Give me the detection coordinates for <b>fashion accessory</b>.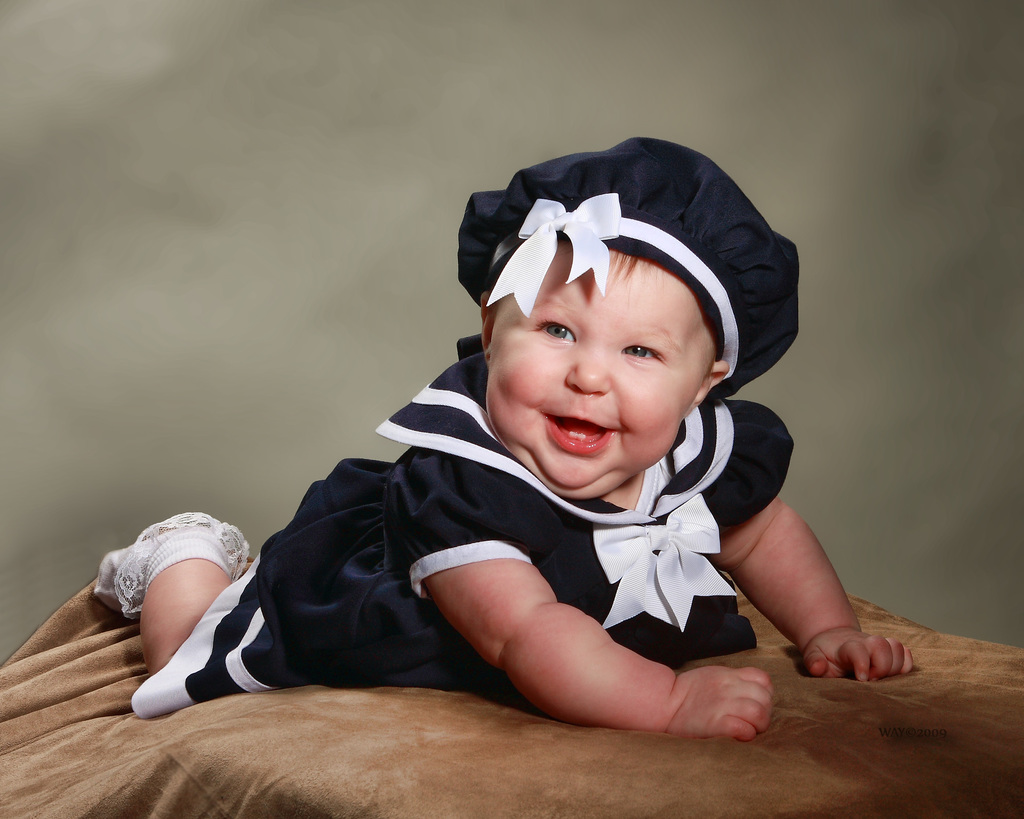
[x1=588, y1=485, x2=746, y2=639].
